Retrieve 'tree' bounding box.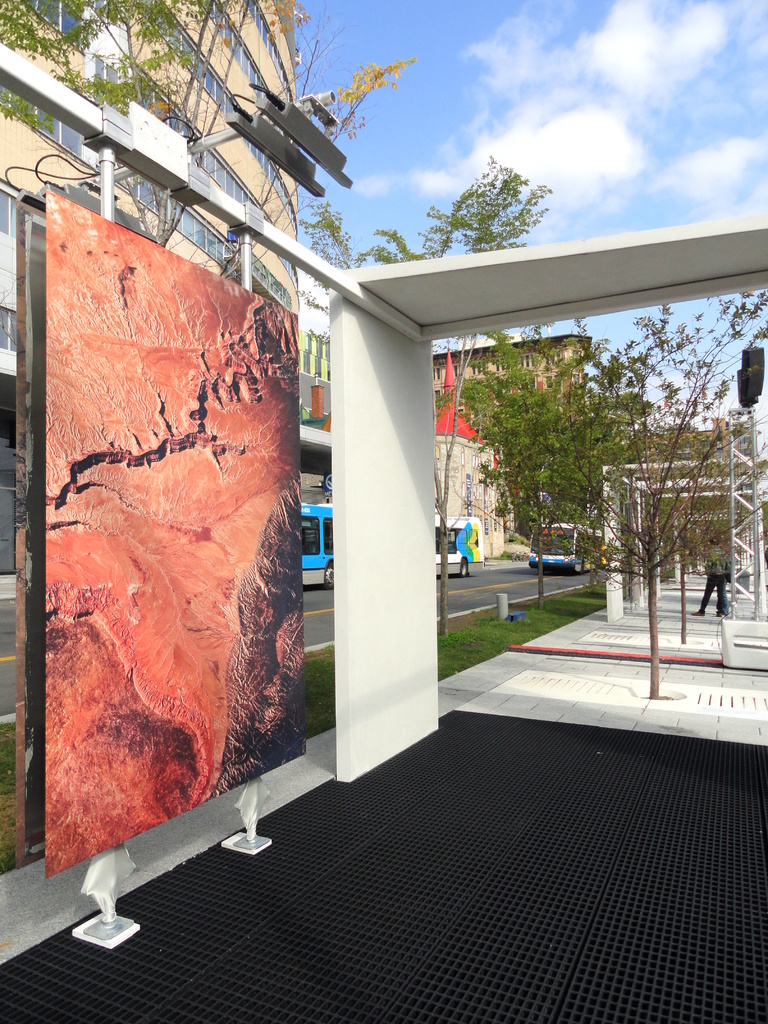
Bounding box: (491, 286, 767, 701).
